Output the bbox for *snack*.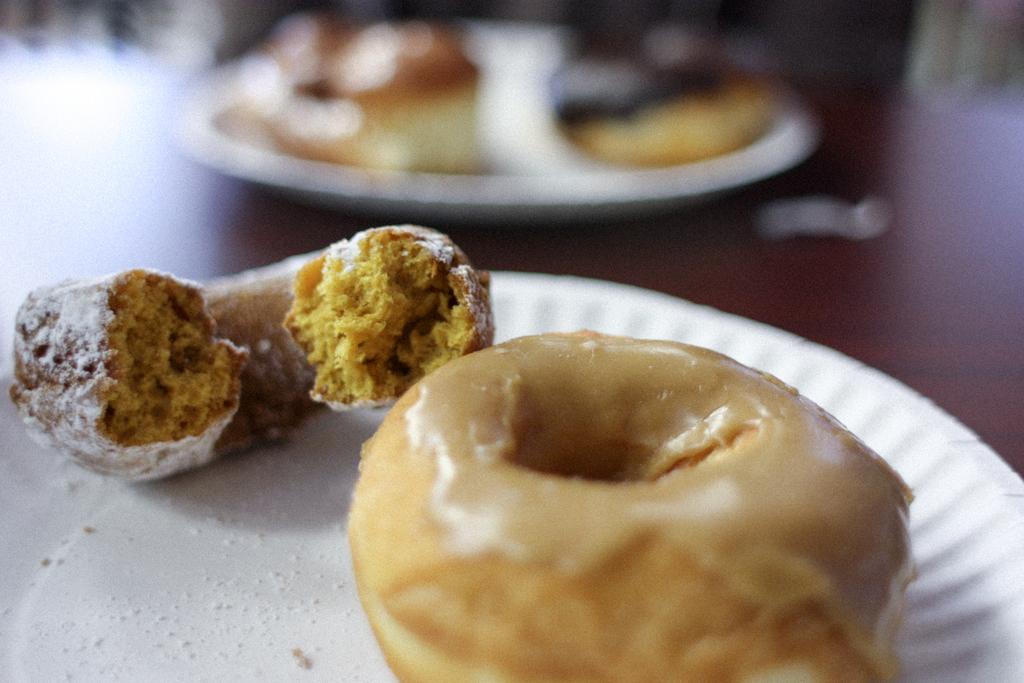
BBox(552, 23, 780, 168).
